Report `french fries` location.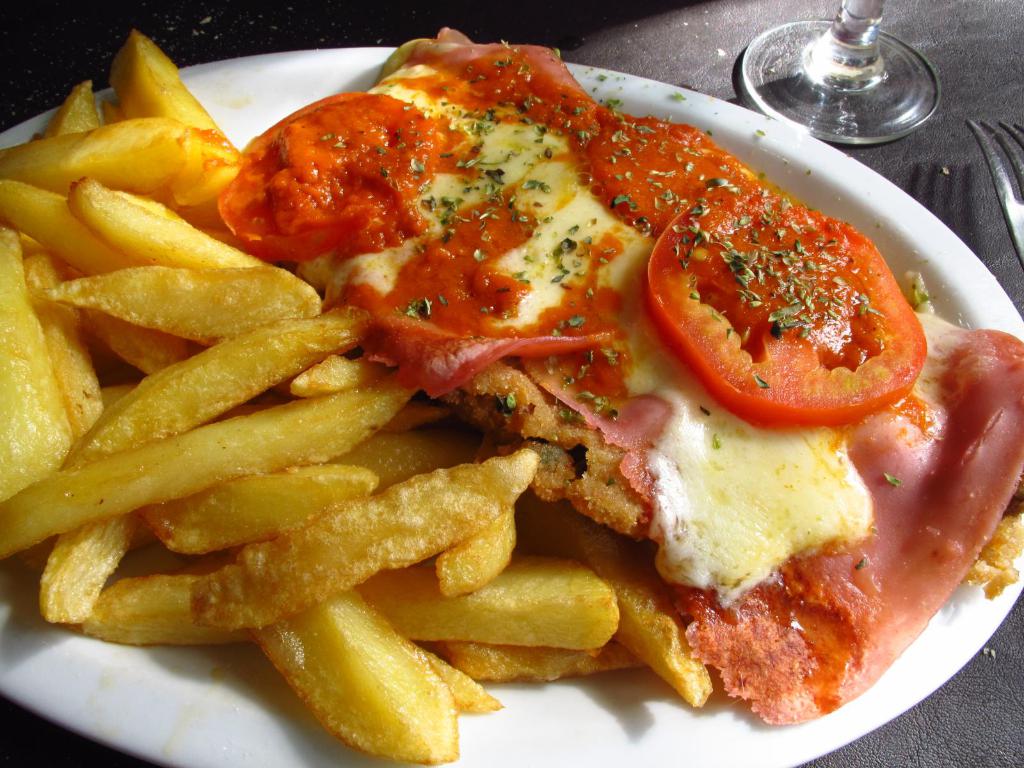
Report: bbox=[42, 499, 142, 628].
